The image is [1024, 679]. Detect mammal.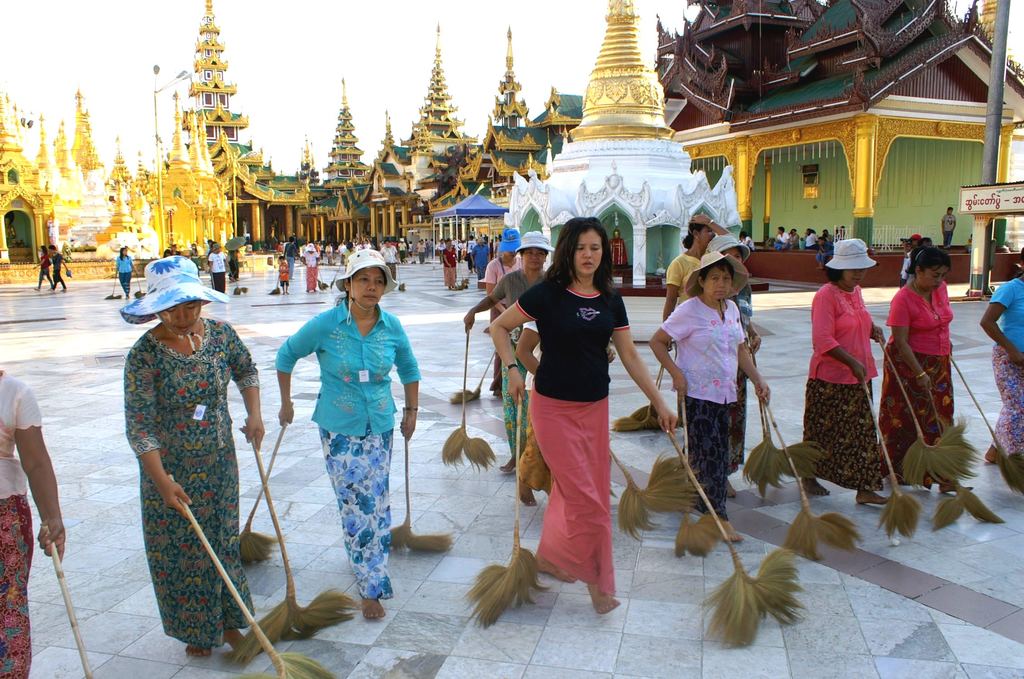
Detection: x1=772, y1=225, x2=791, y2=250.
